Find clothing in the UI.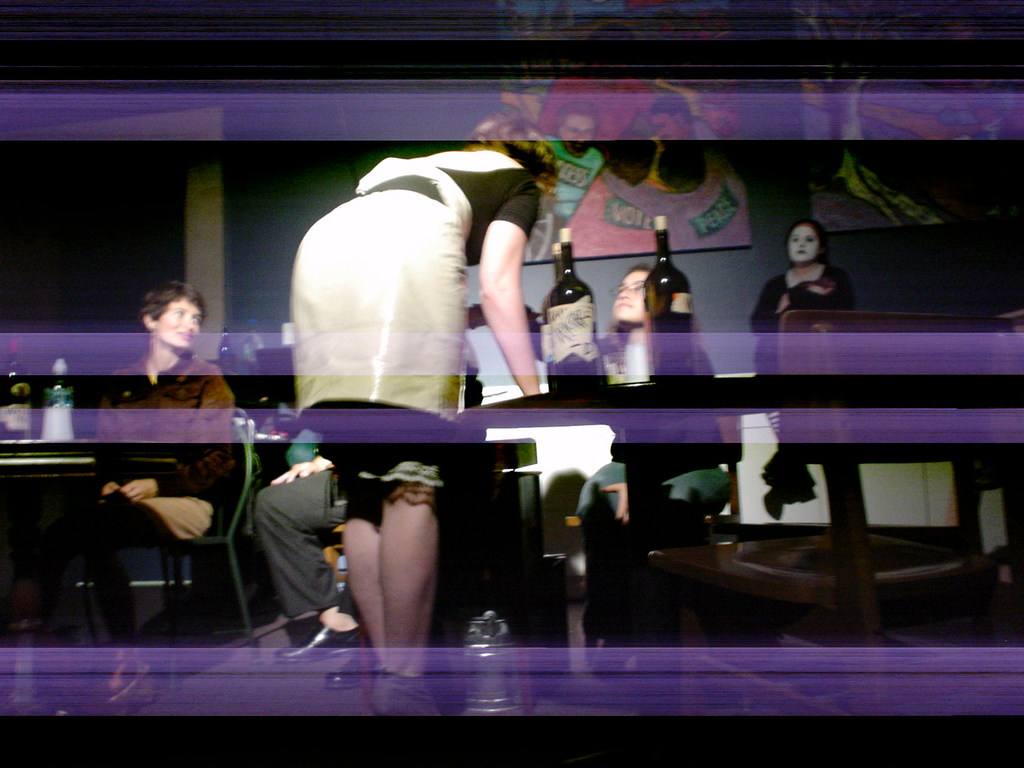
UI element at (x1=744, y1=254, x2=847, y2=442).
